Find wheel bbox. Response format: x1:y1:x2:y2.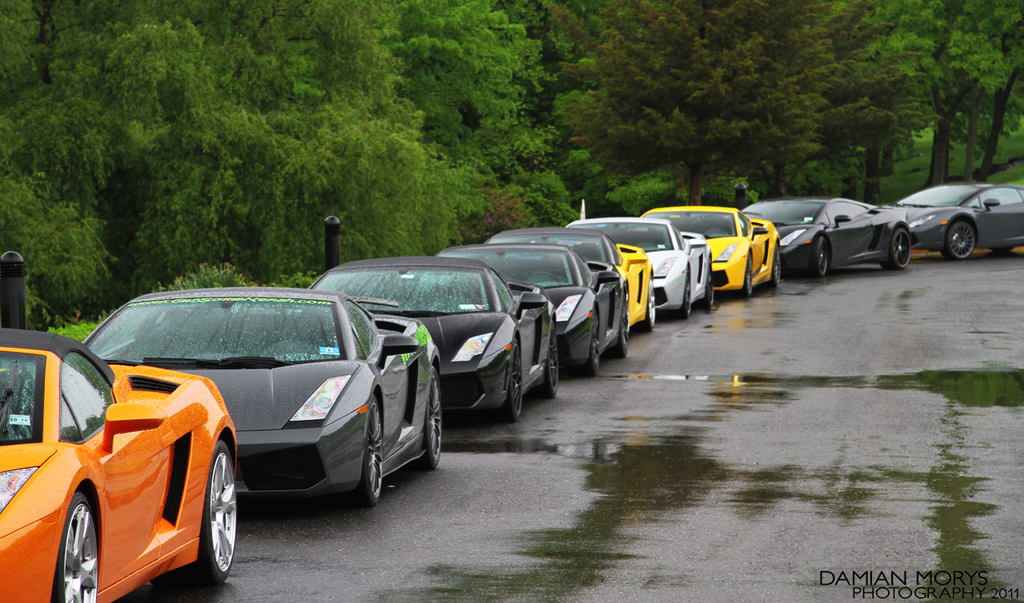
356:396:380:508.
